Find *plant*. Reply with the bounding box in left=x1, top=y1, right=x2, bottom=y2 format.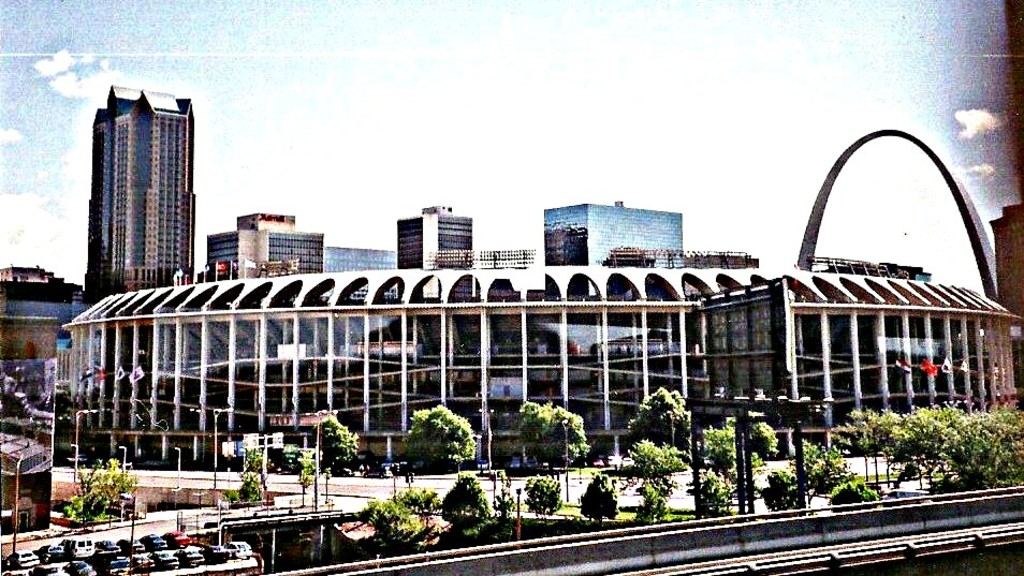
left=287, top=445, right=320, bottom=490.
